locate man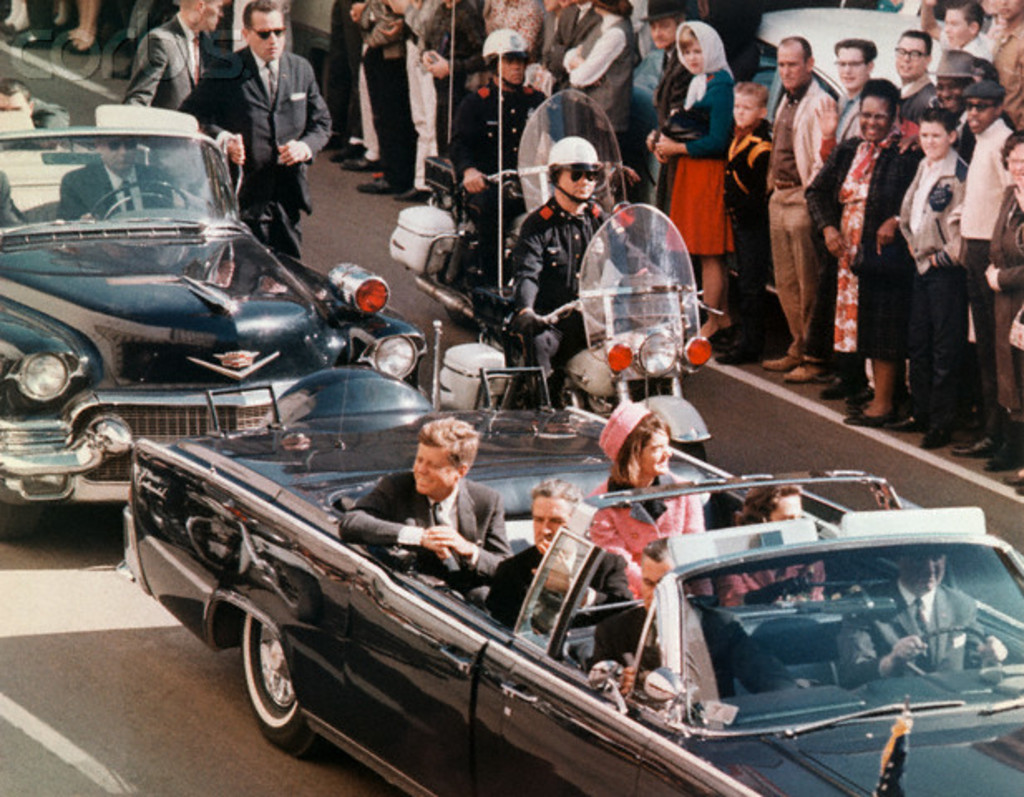
l=123, t=0, r=226, b=123
